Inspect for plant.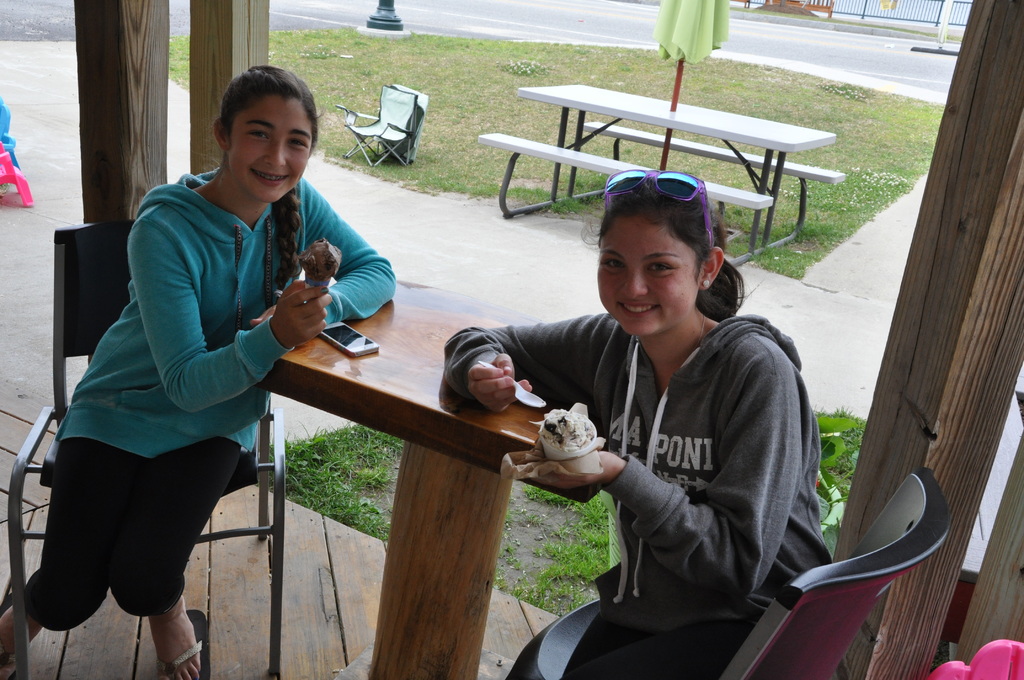
Inspection: <region>149, 52, 957, 283</region>.
